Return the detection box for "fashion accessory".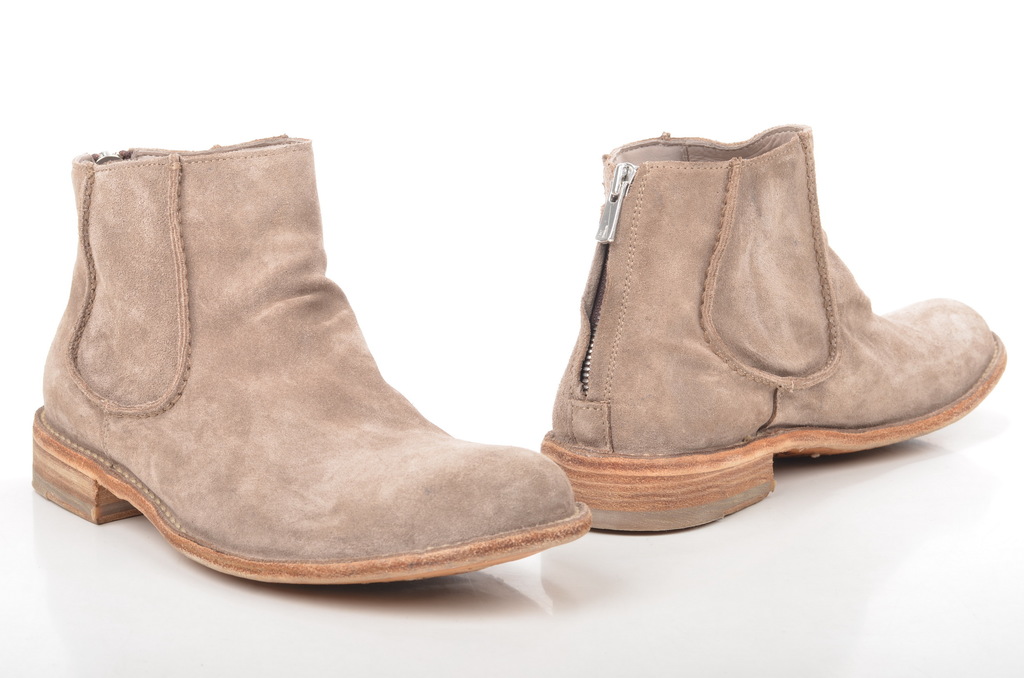
28/136/598/604.
